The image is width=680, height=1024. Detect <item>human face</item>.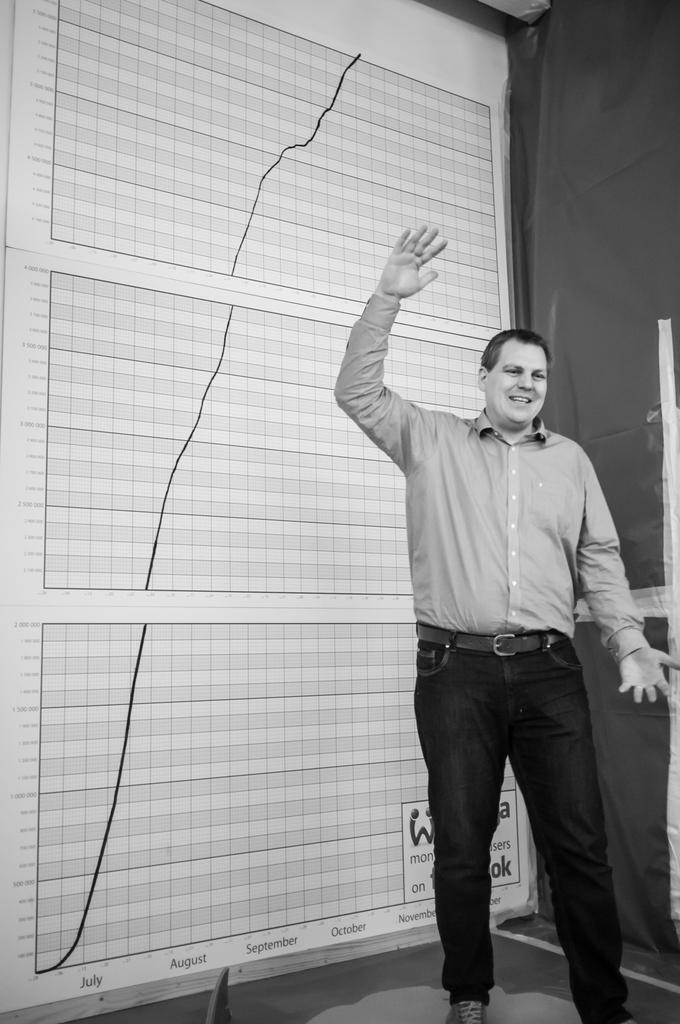
Detection: locate(491, 340, 546, 422).
